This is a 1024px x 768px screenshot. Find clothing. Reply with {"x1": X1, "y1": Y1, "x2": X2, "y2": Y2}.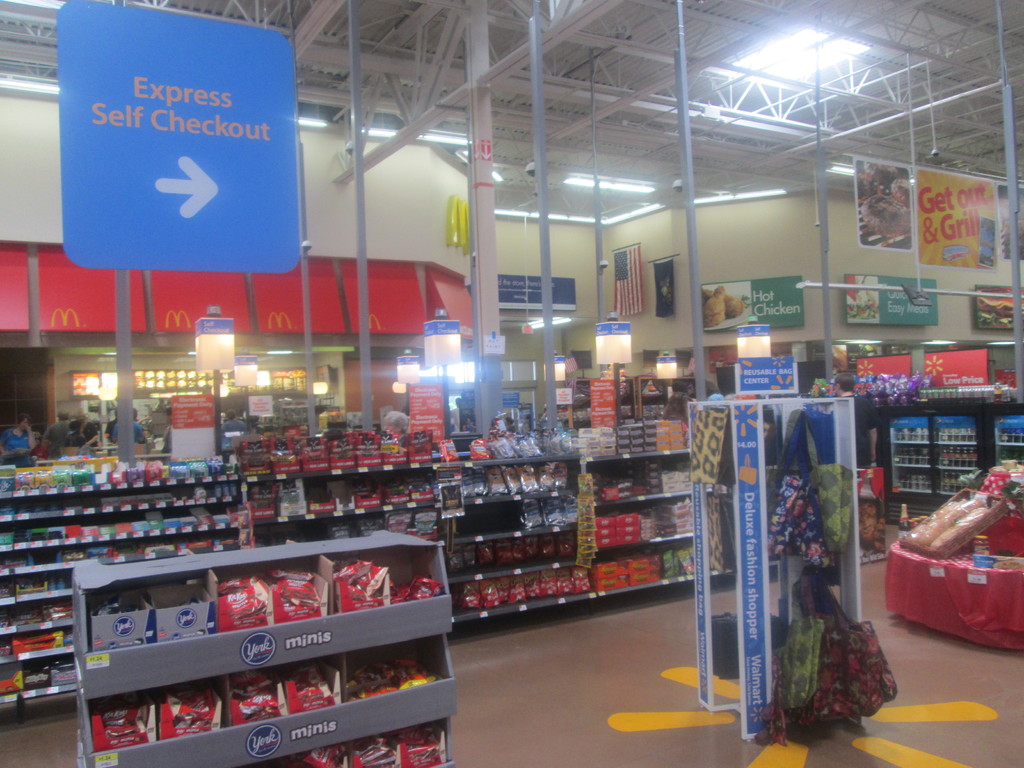
{"x1": 452, "y1": 408, "x2": 457, "y2": 430}.
